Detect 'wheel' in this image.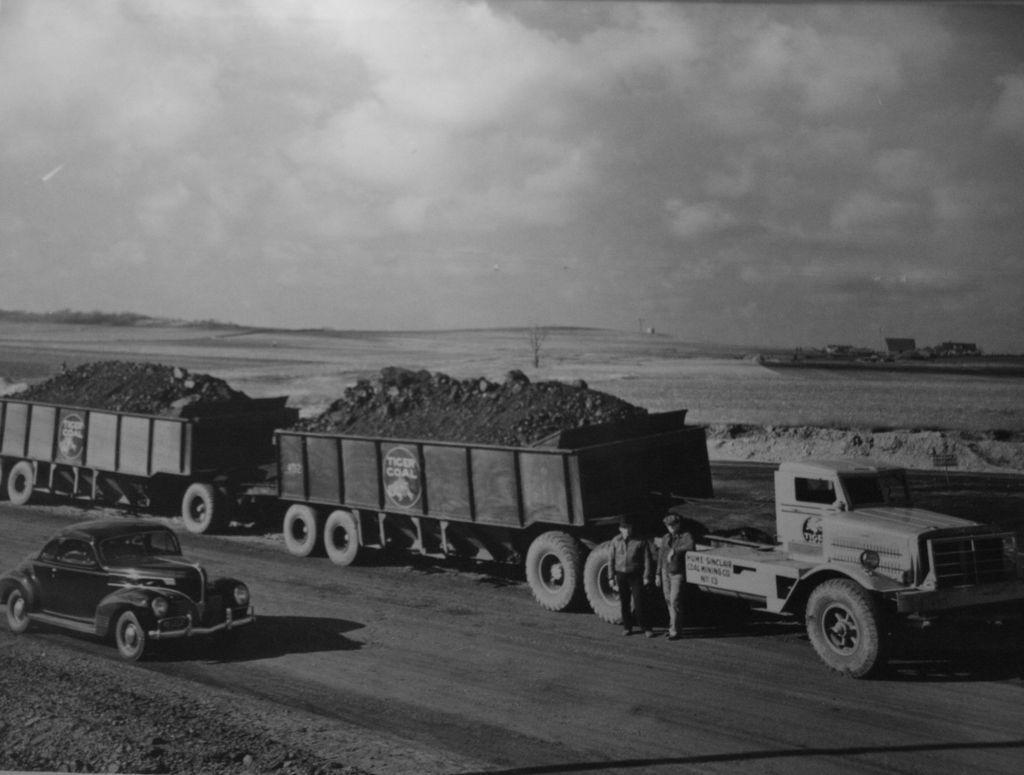
Detection: region(287, 501, 319, 553).
